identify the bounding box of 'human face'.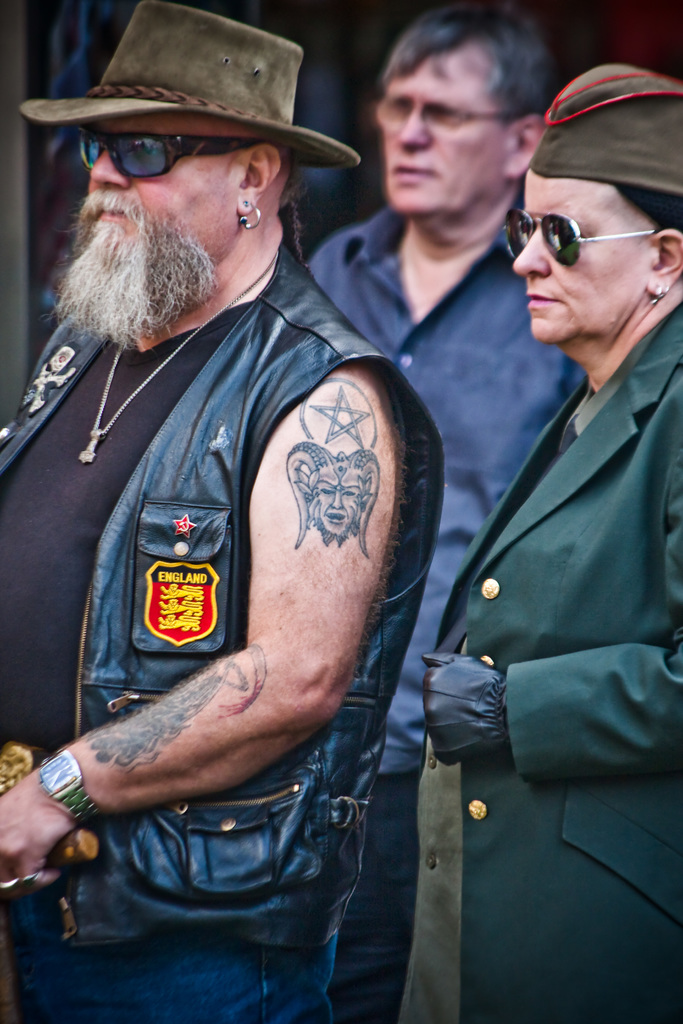
l=79, t=106, r=236, b=292.
